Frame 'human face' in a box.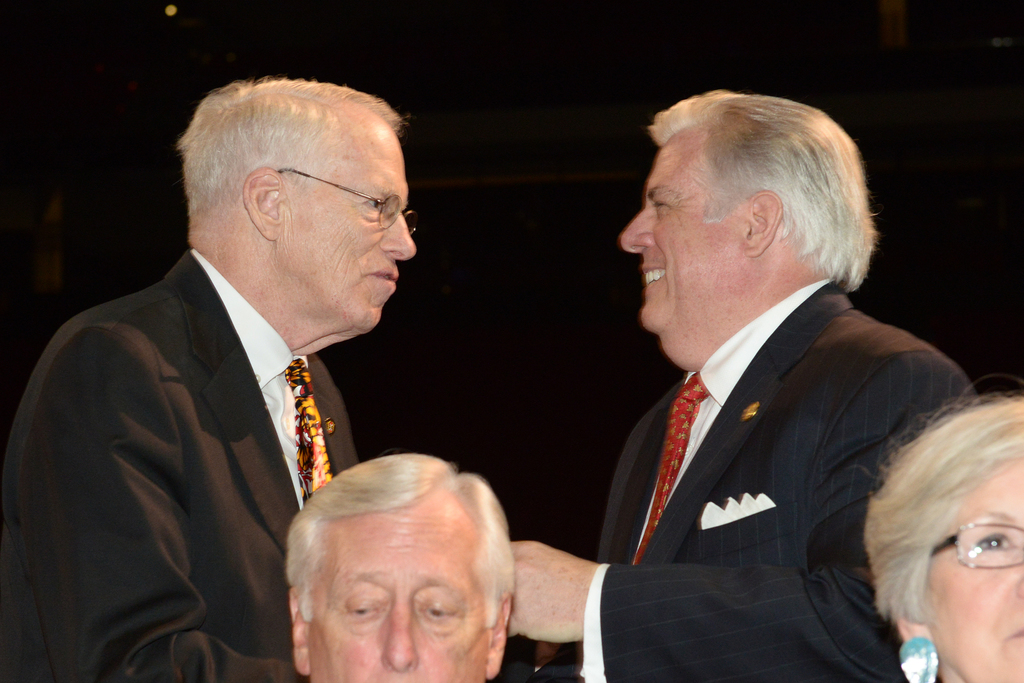
(311,499,487,682).
